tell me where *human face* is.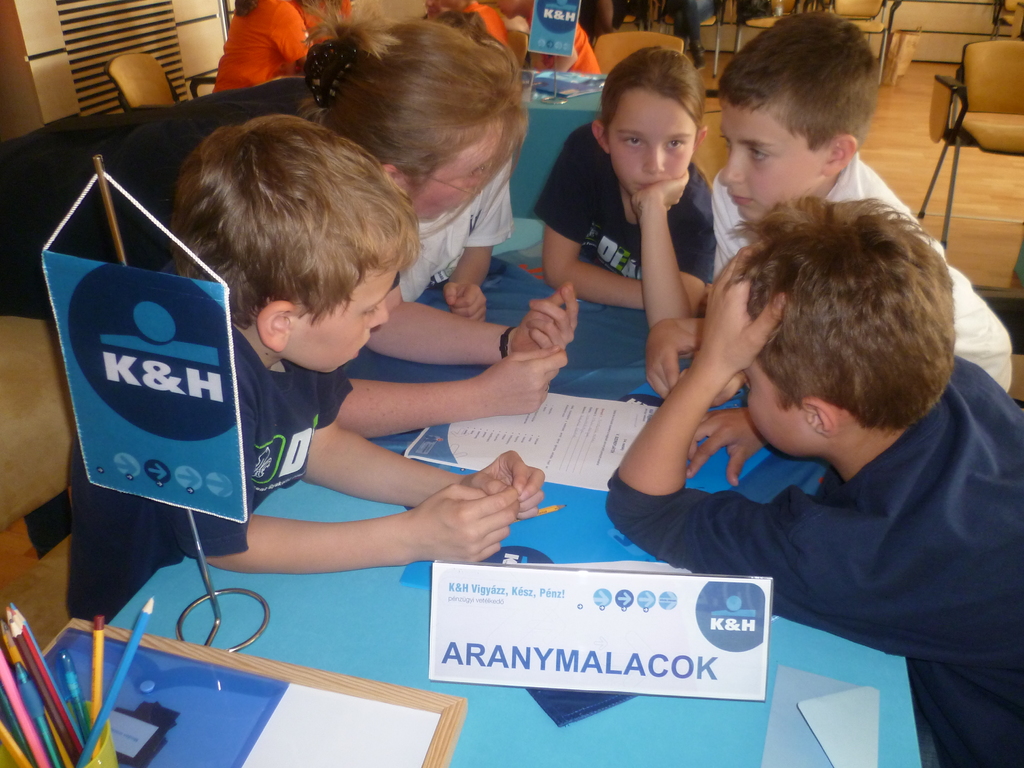
*human face* is at [723, 99, 821, 218].
